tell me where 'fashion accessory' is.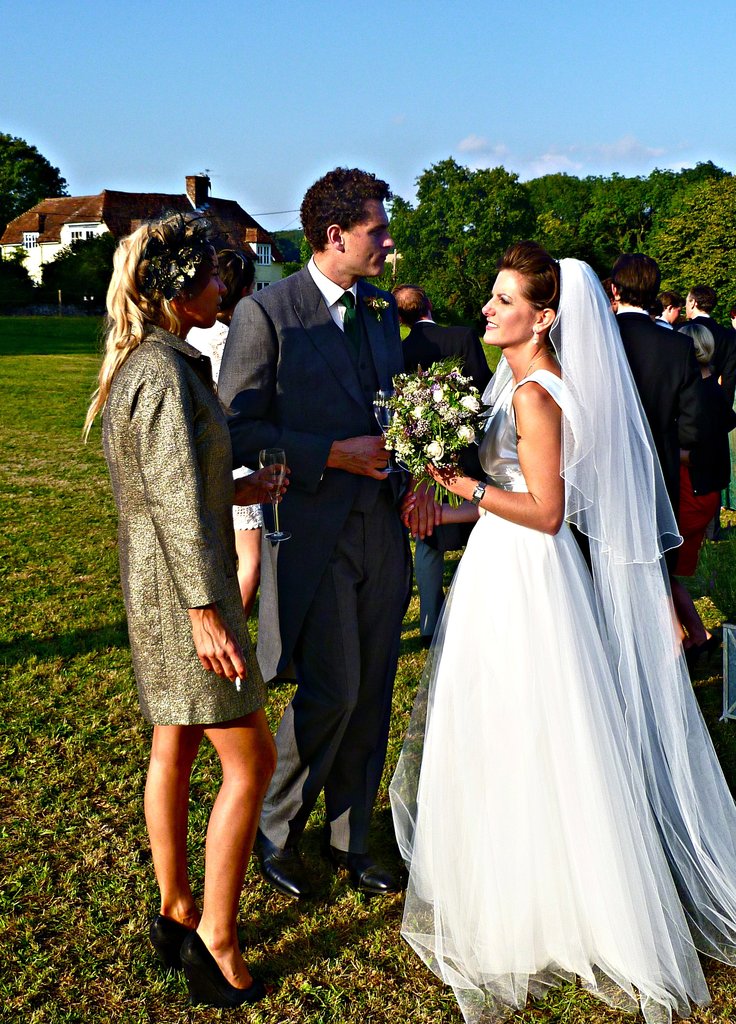
'fashion accessory' is at [x1=324, y1=846, x2=401, y2=899].
